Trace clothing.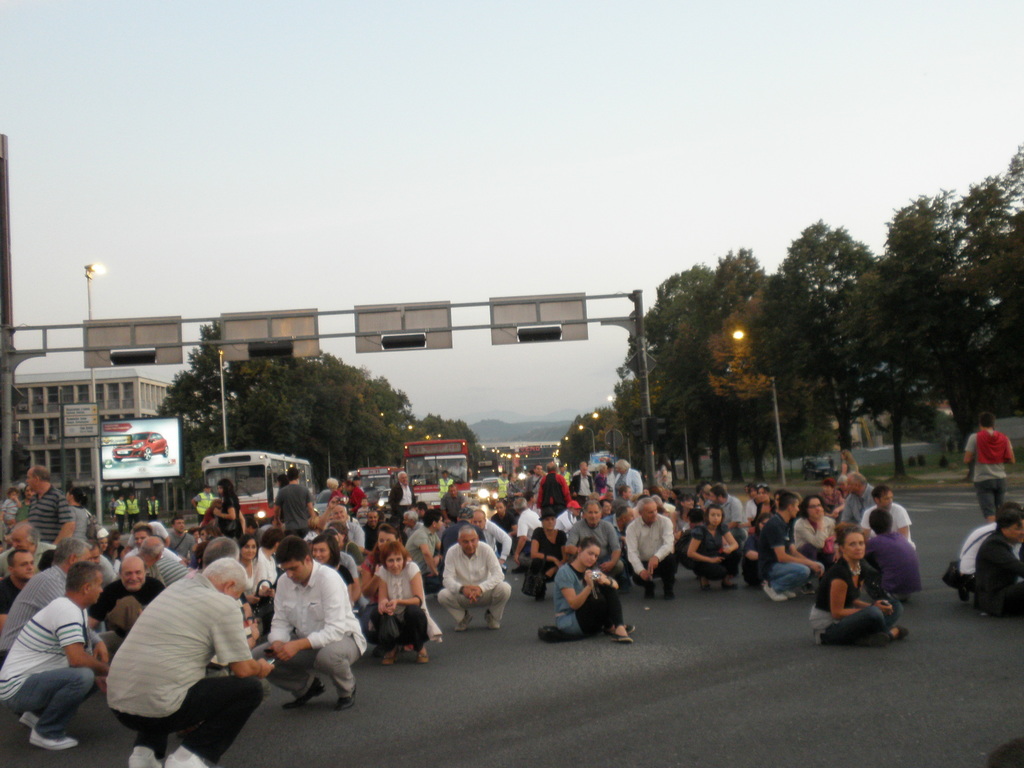
Traced to <box>105,577,260,767</box>.
